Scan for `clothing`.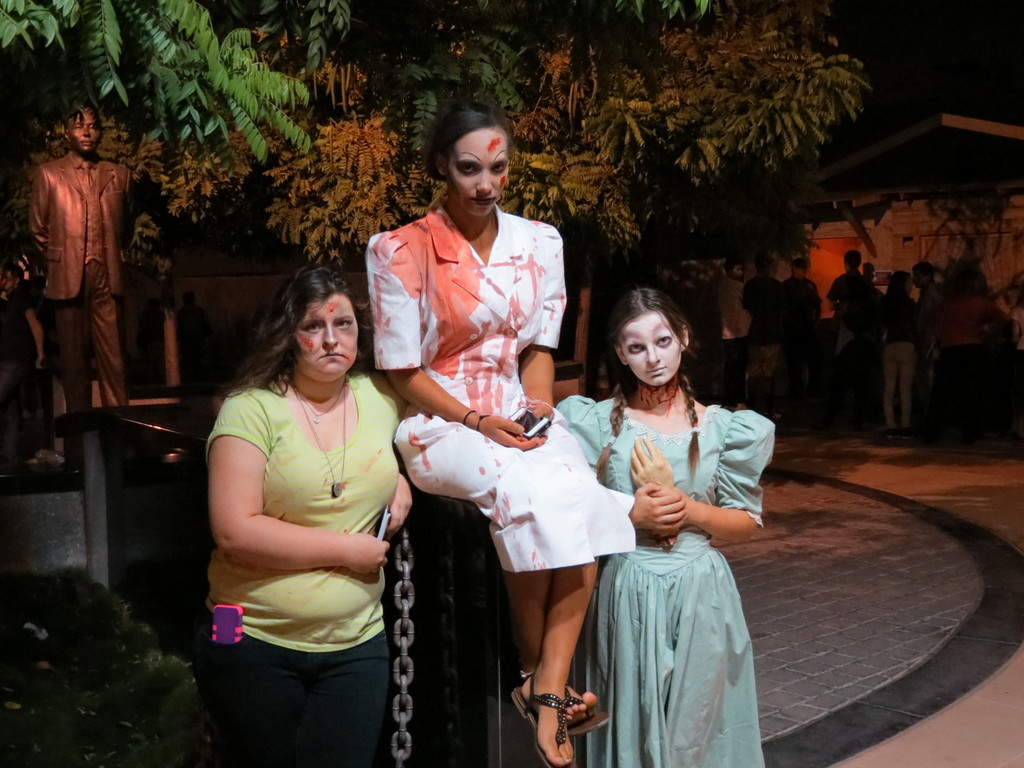
Scan result: rect(717, 281, 751, 378).
